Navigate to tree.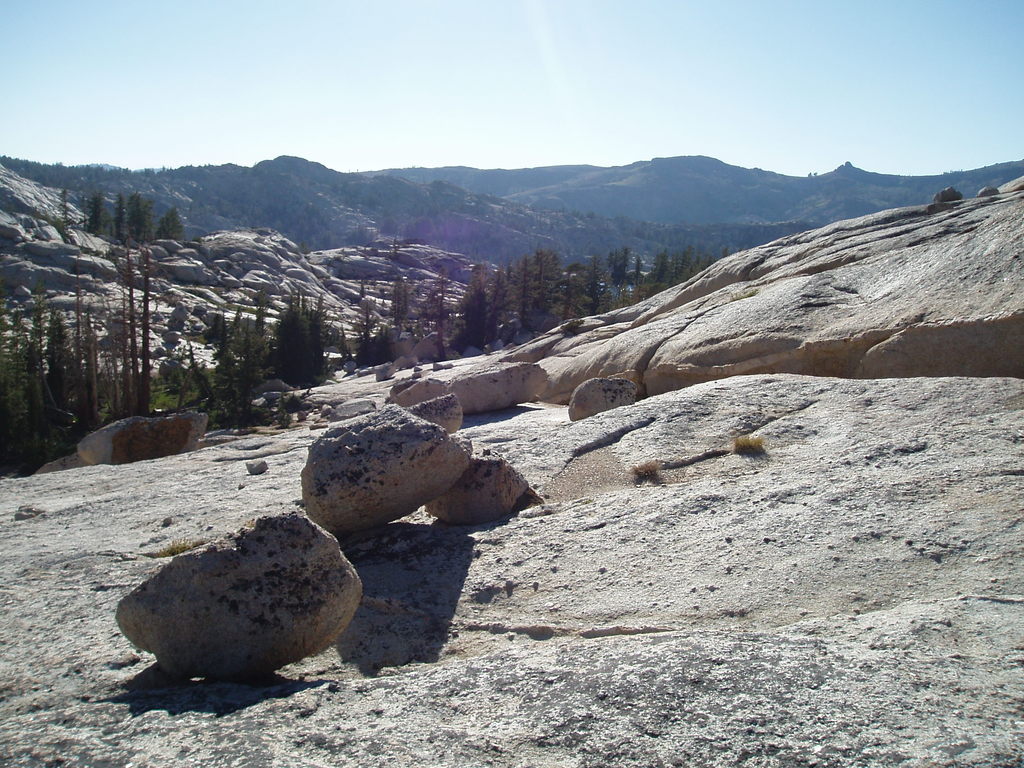
Navigation target: {"left": 391, "top": 274, "right": 410, "bottom": 339}.
